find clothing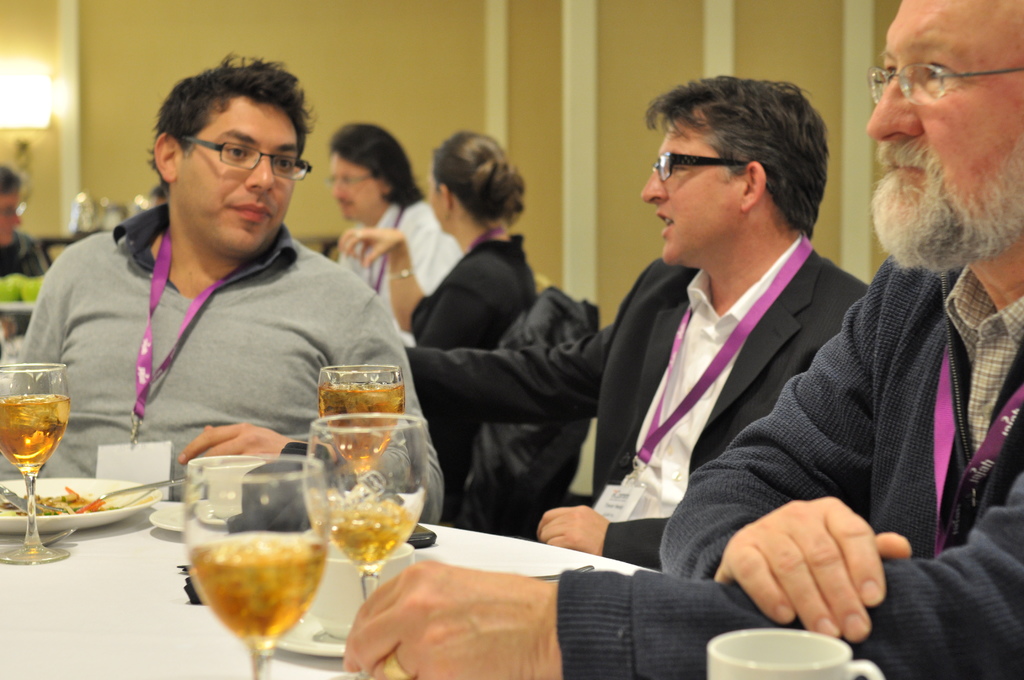
(28, 161, 421, 480)
